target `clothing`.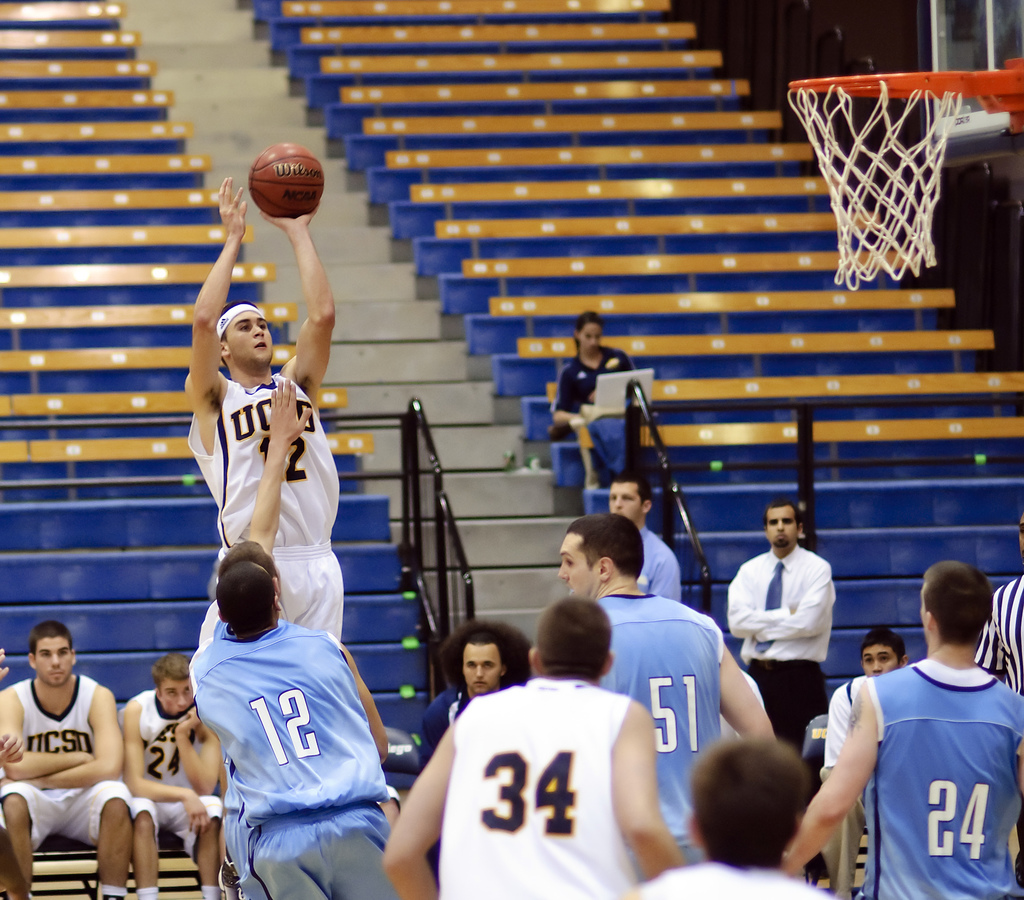
Target region: <bbox>188, 373, 342, 638</bbox>.
